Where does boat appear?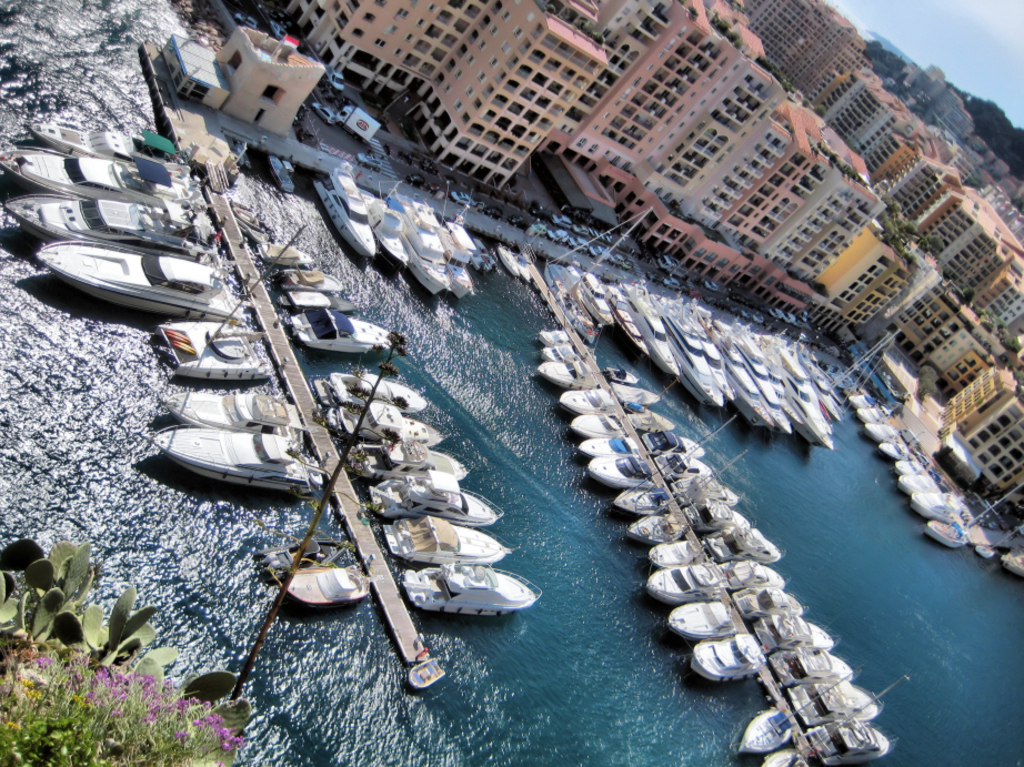
Appears at box=[255, 239, 318, 264].
